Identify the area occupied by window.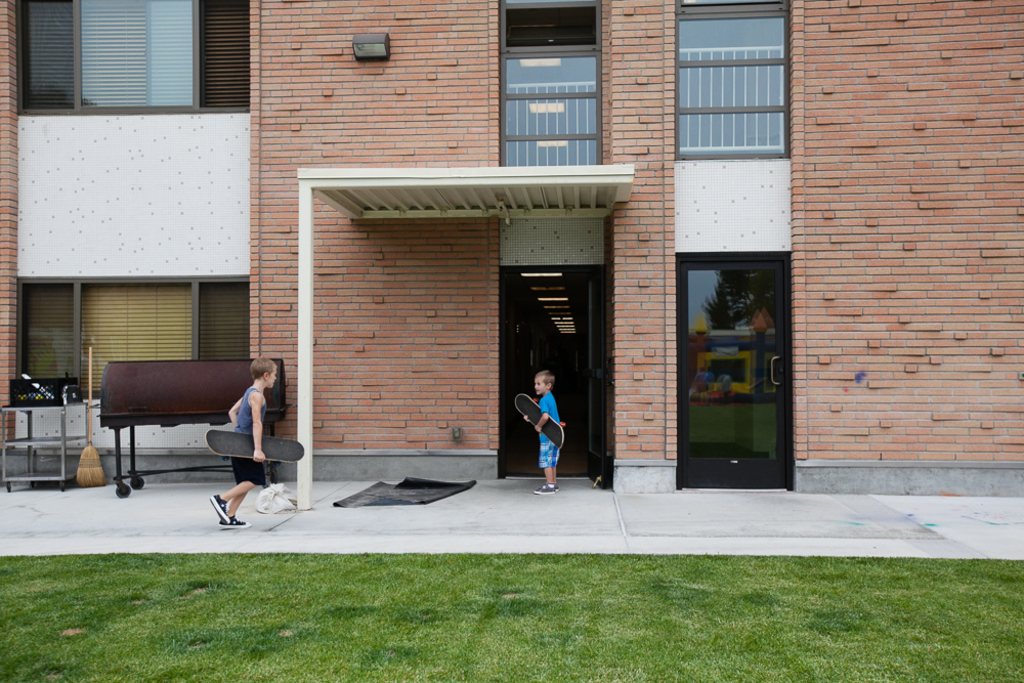
Area: bbox(15, 0, 253, 114).
